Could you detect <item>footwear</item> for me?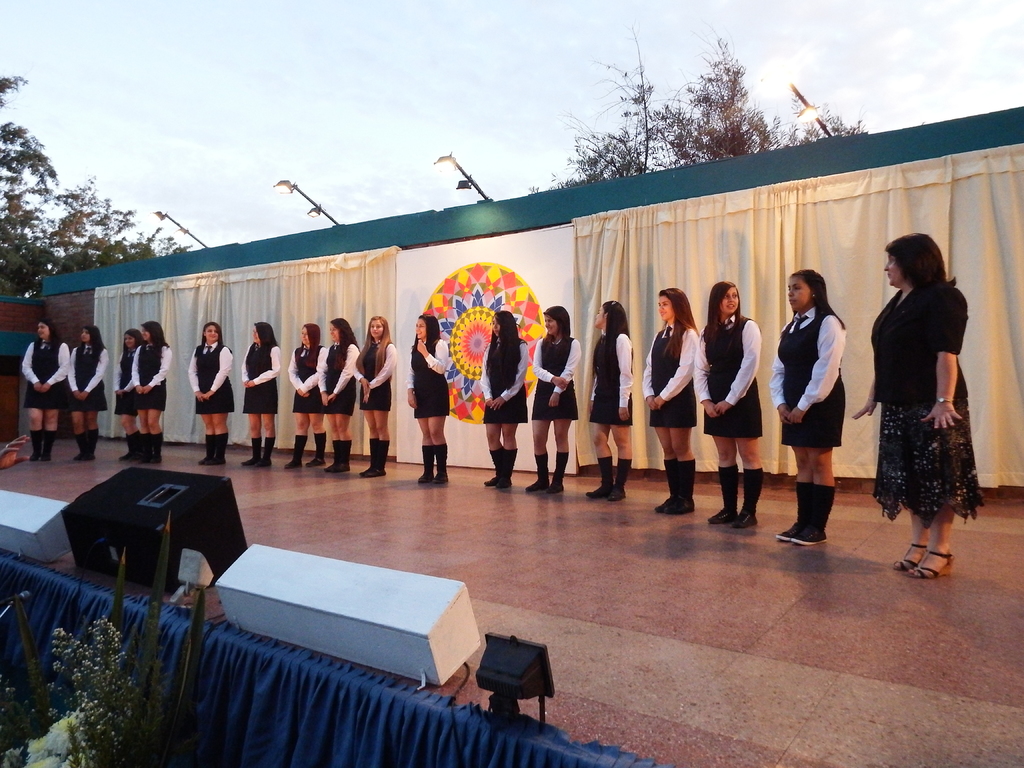
Detection result: x1=244, y1=442, x2=259, y2=471.
